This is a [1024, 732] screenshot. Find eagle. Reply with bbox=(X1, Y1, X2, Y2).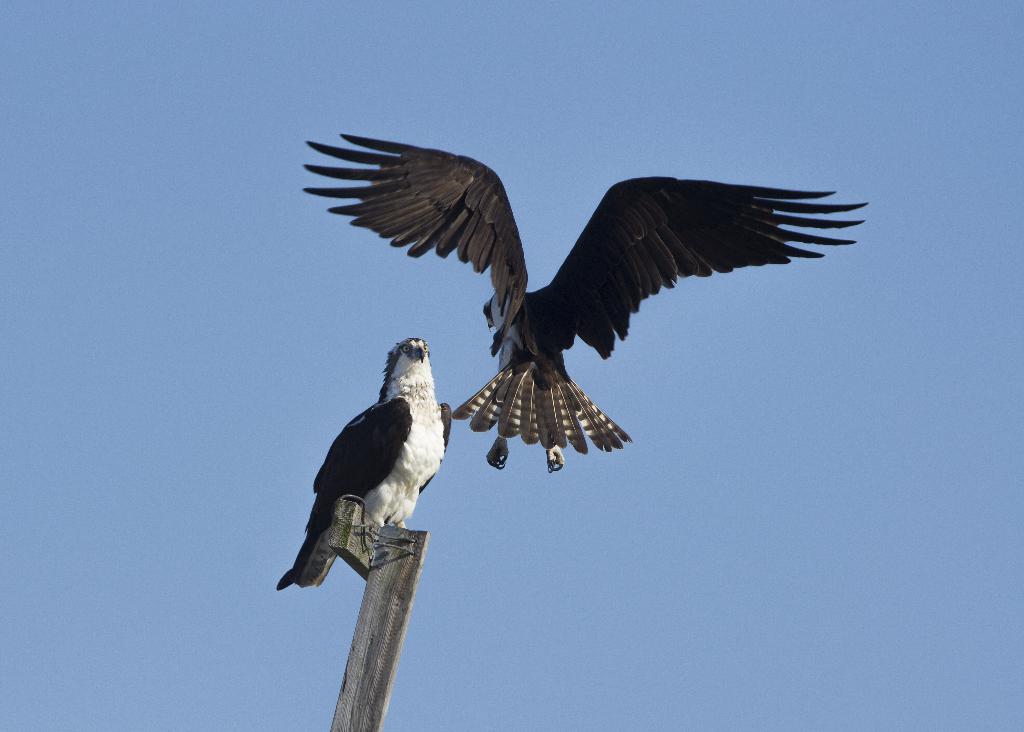
bbox=(295, 134, 868, 473).
